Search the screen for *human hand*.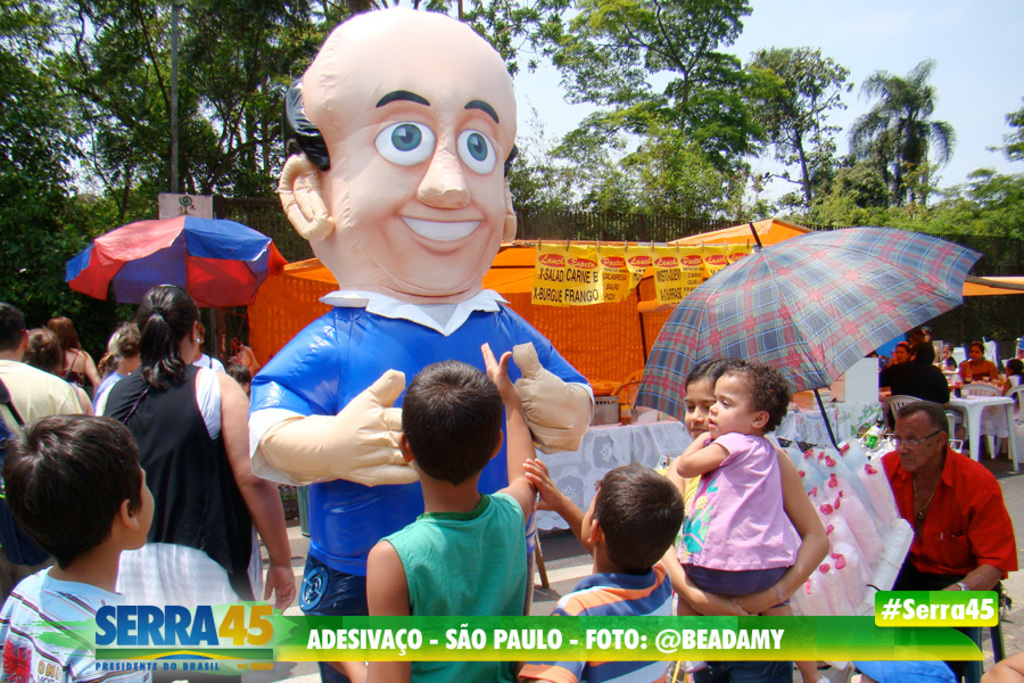
Found at bbox=(329, 369, 423, 492).
